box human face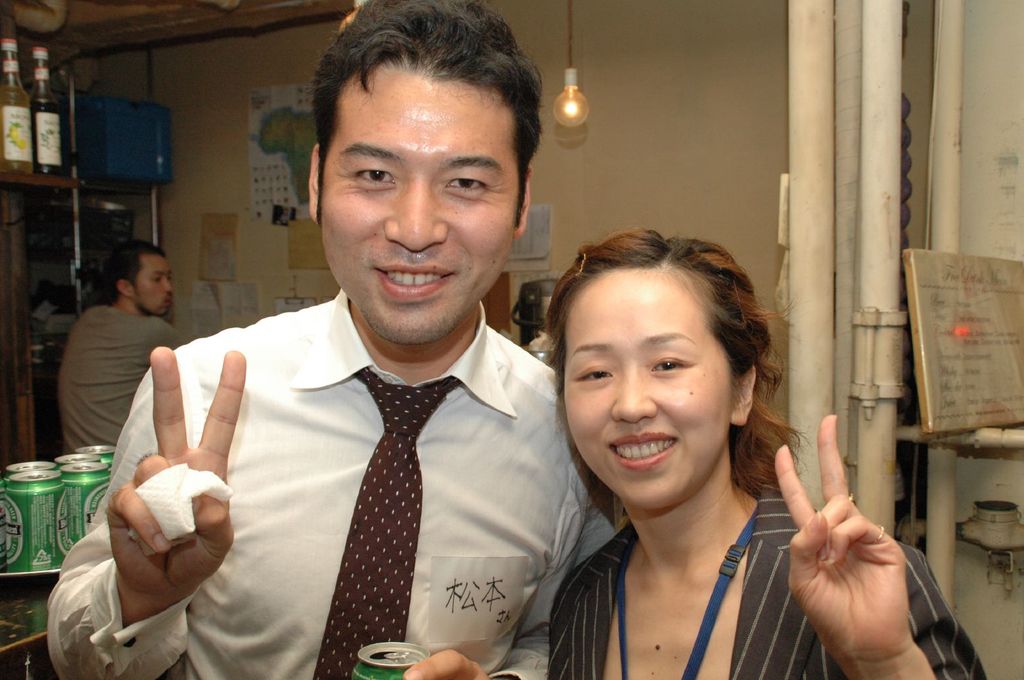
134:249:186:319
